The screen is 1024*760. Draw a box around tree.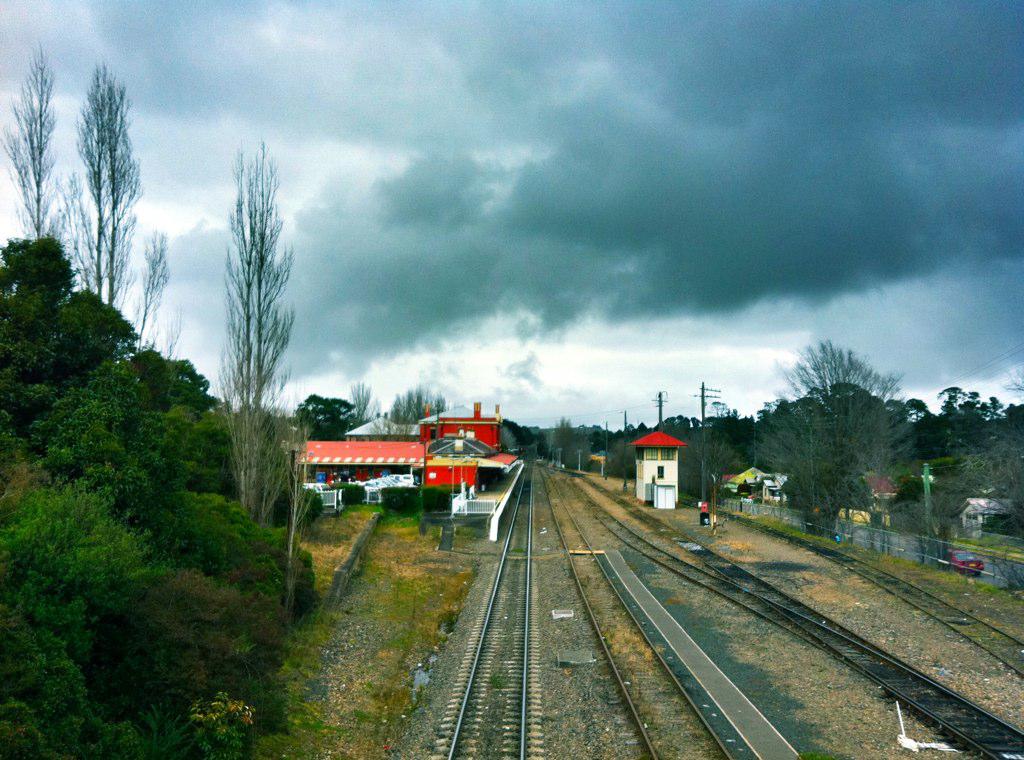
pyautogui.locateOnScreen(75, 59, 146, 315).
